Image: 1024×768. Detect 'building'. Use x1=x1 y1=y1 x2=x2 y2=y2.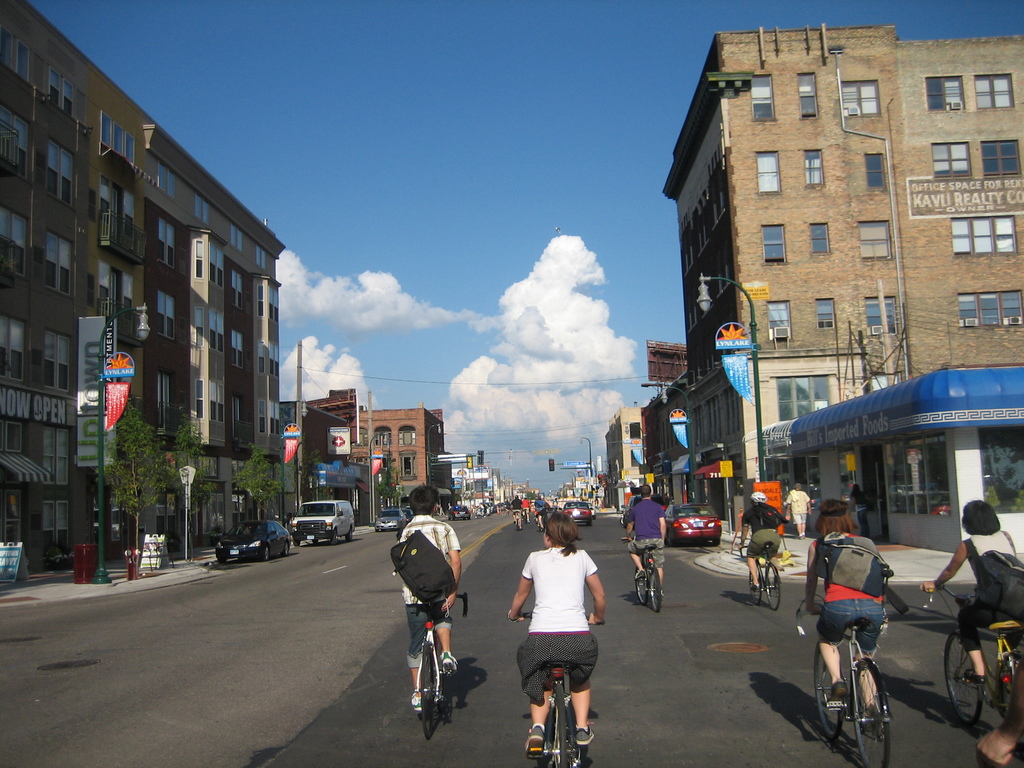
x1=790 y1=368 x2=1023 y2=552.
